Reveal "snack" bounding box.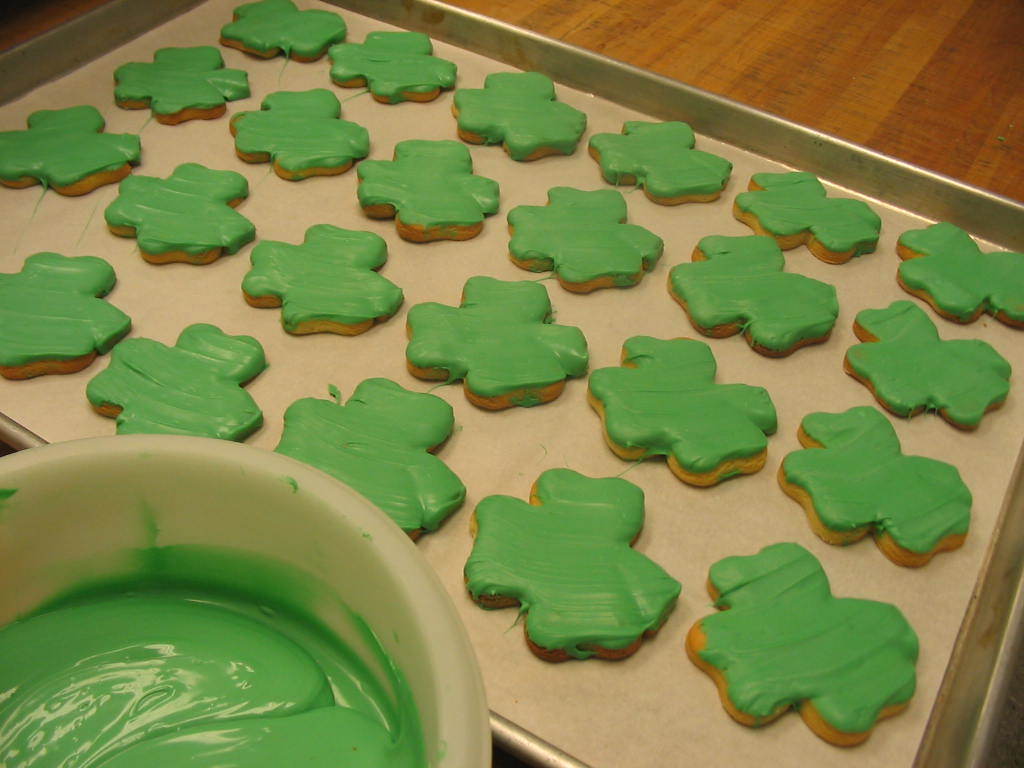
Revealed: <bbox>245, 226, 406, 340</bbox>.
